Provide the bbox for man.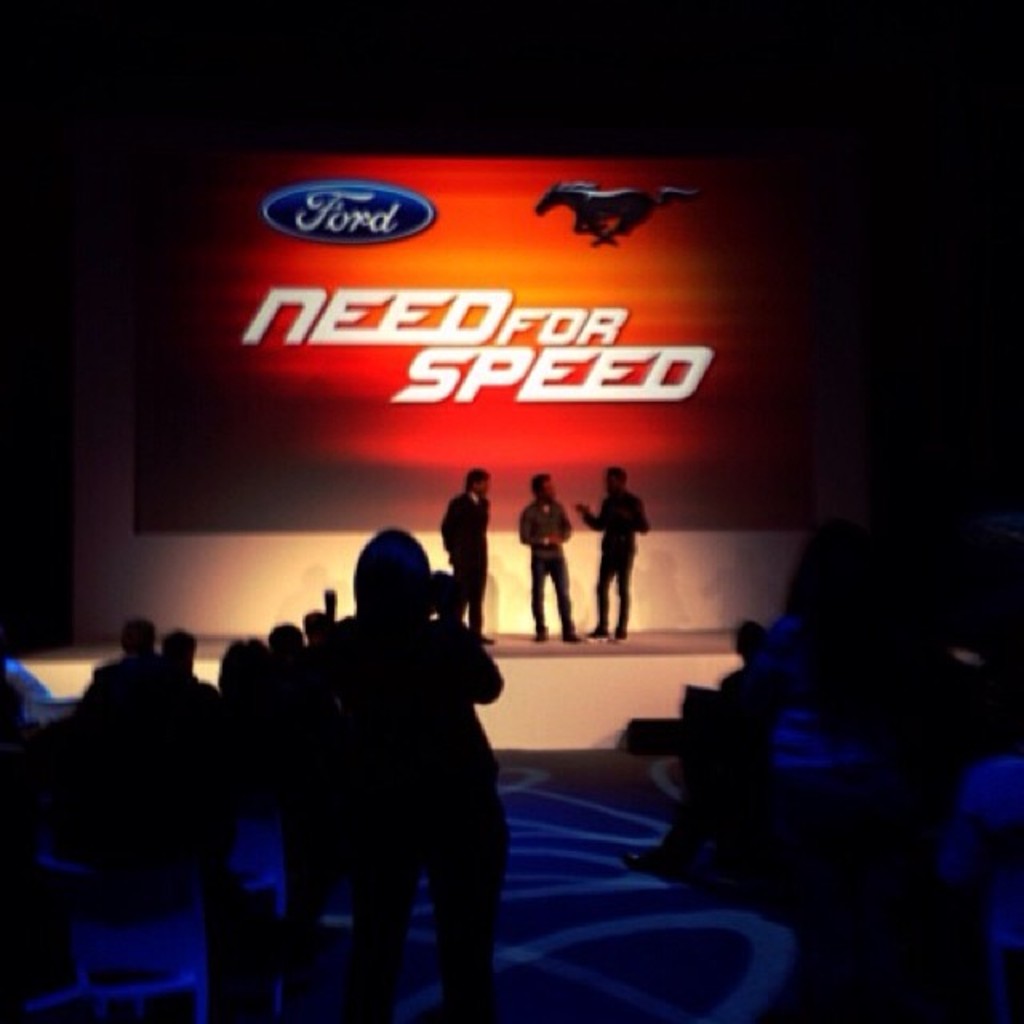
region(582, 461, 643, 635).
